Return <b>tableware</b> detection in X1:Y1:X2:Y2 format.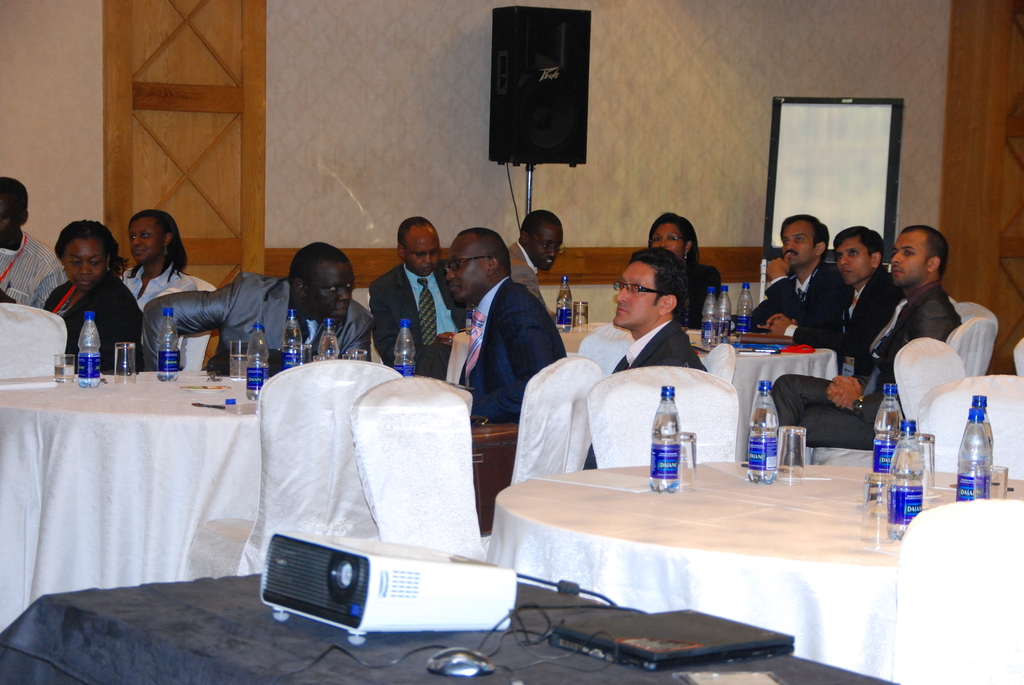
973:461:1008:500.
